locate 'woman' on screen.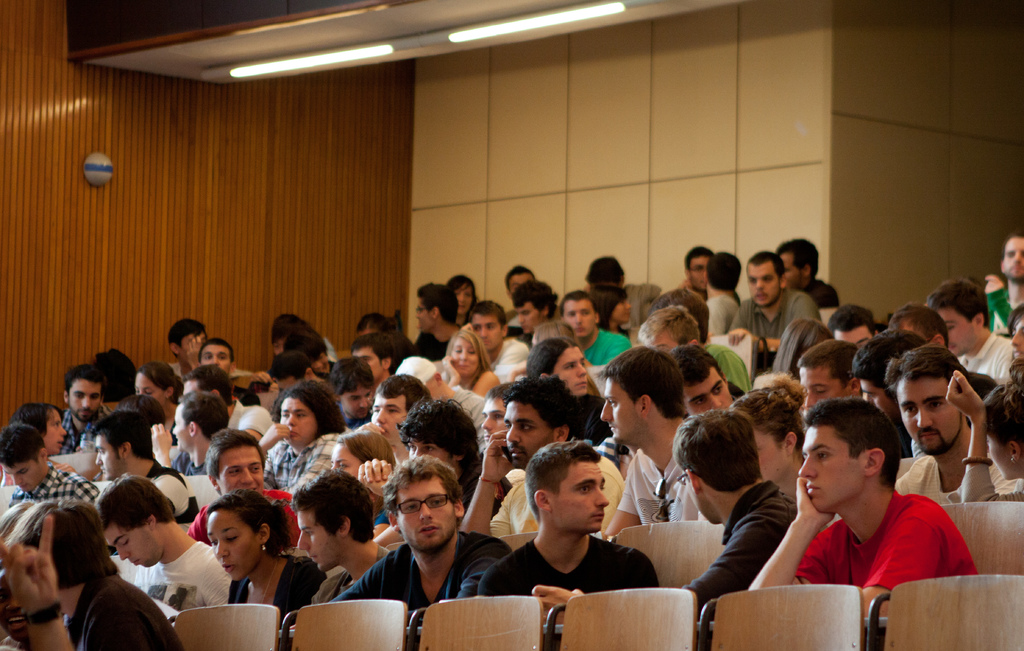
On screen at bbox(326, 426, 391, 541).
